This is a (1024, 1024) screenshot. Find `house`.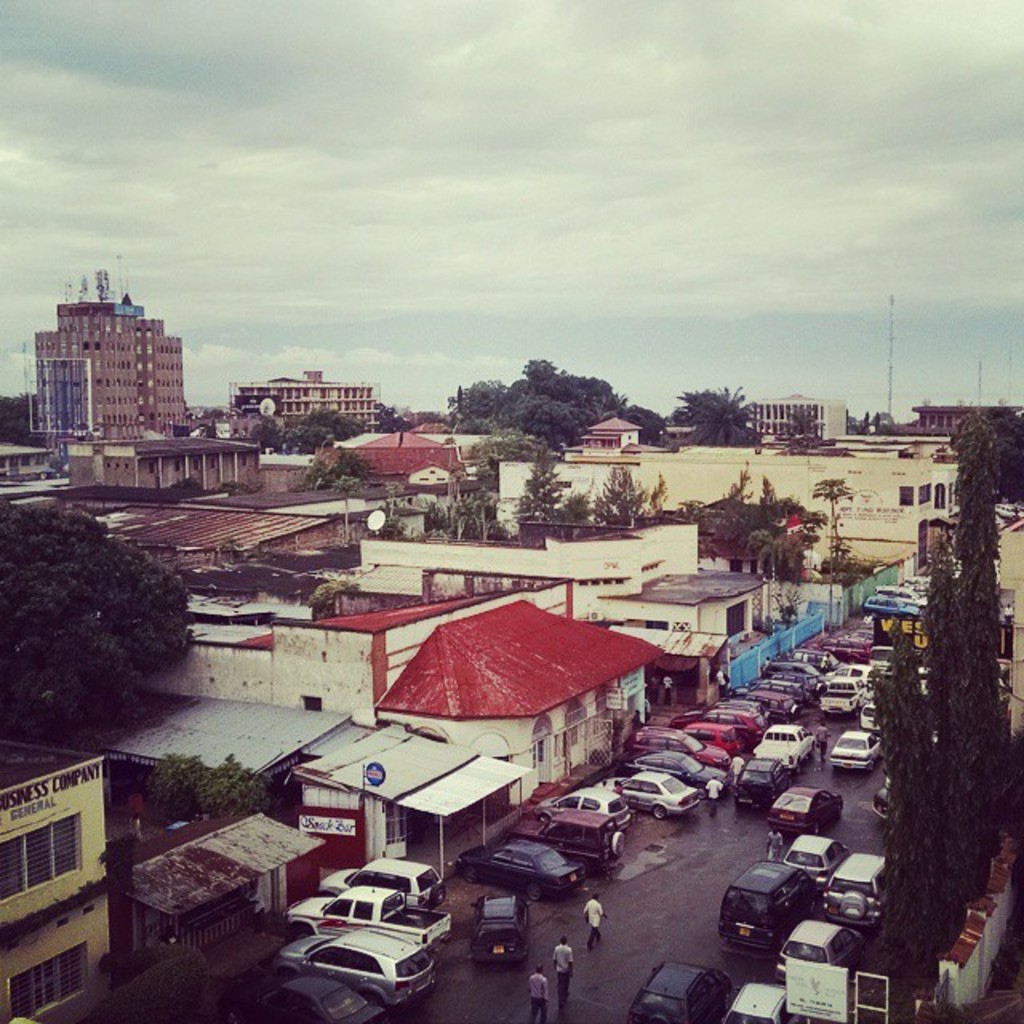
Bounding box: (left=333, top=592, right=674, bottom=822).
